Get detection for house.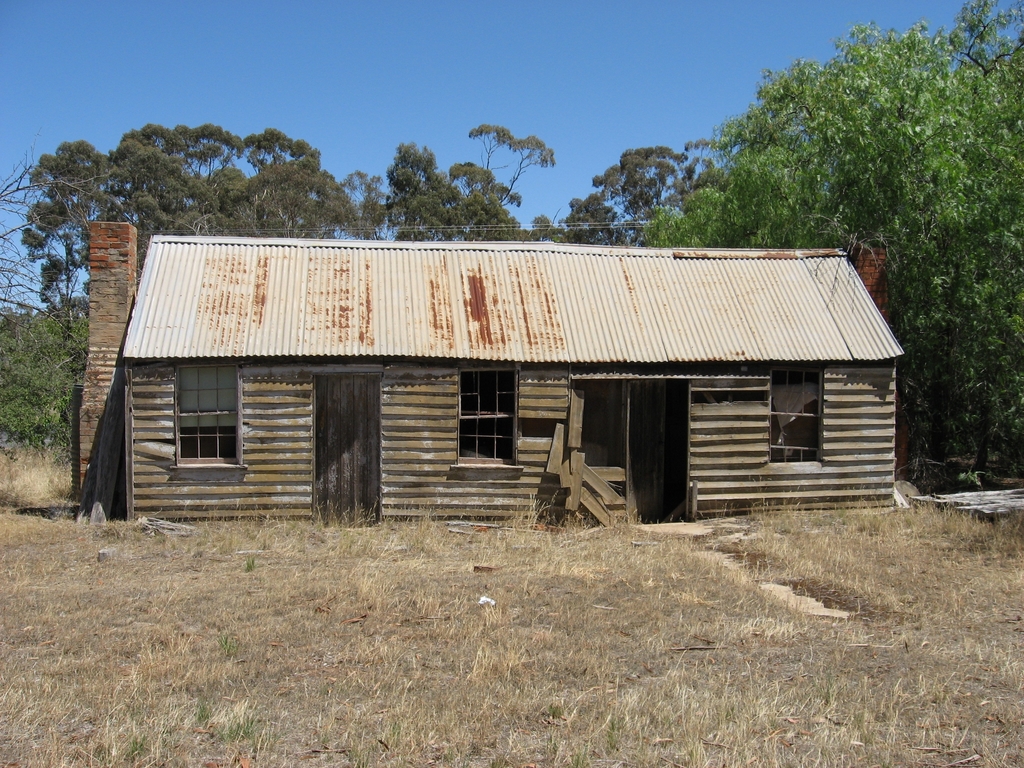
Detection: <region>68, 219, 909, 540</region>.
